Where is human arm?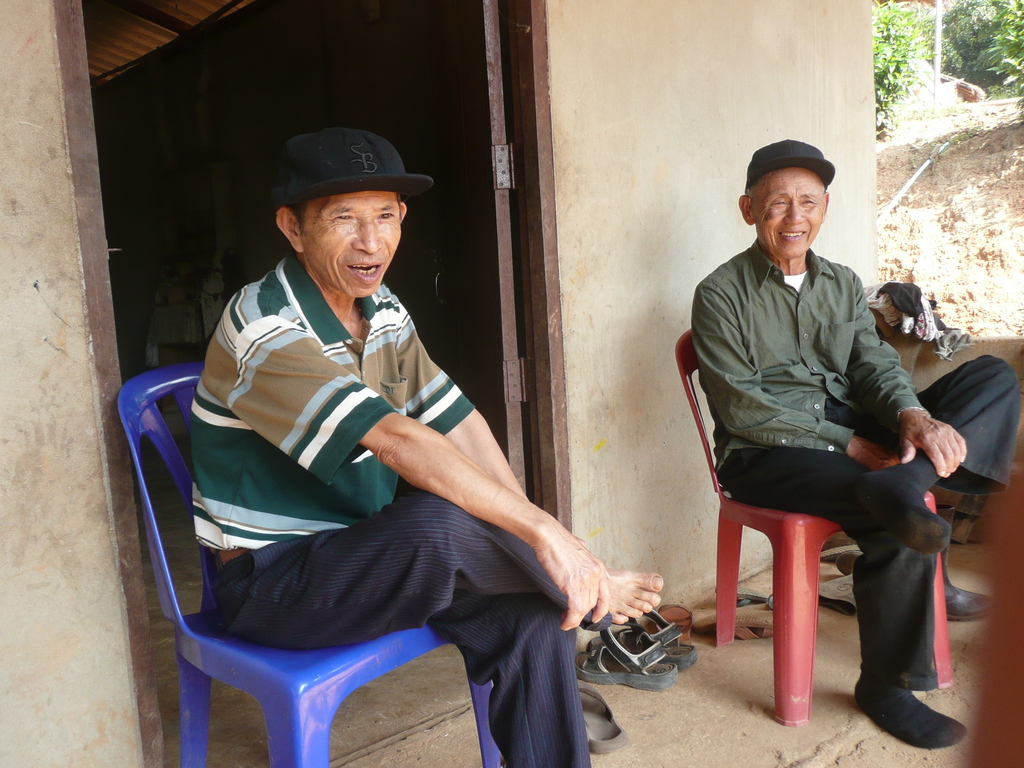
select_region(835, 271, 969, 480).
